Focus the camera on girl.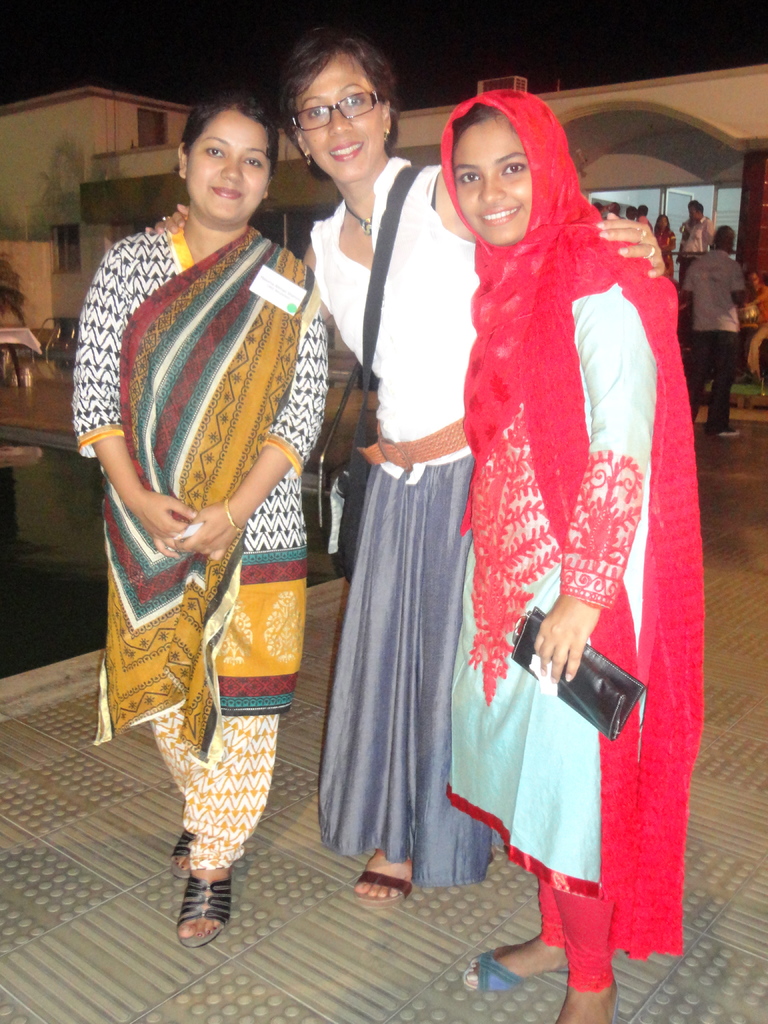
Focus region: [x1=65, y1=87, x2=330, y2=944].
